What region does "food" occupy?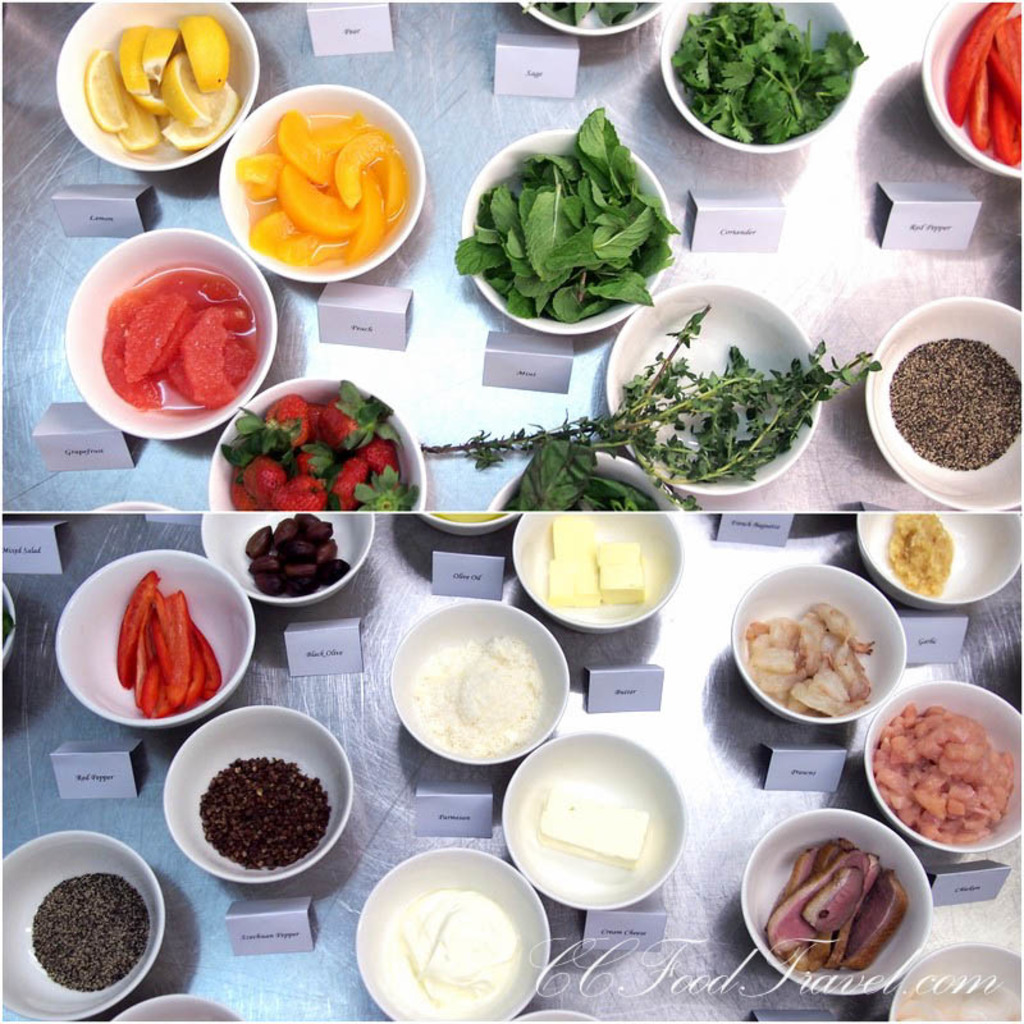
bbox(549, 516, 598, 557).
